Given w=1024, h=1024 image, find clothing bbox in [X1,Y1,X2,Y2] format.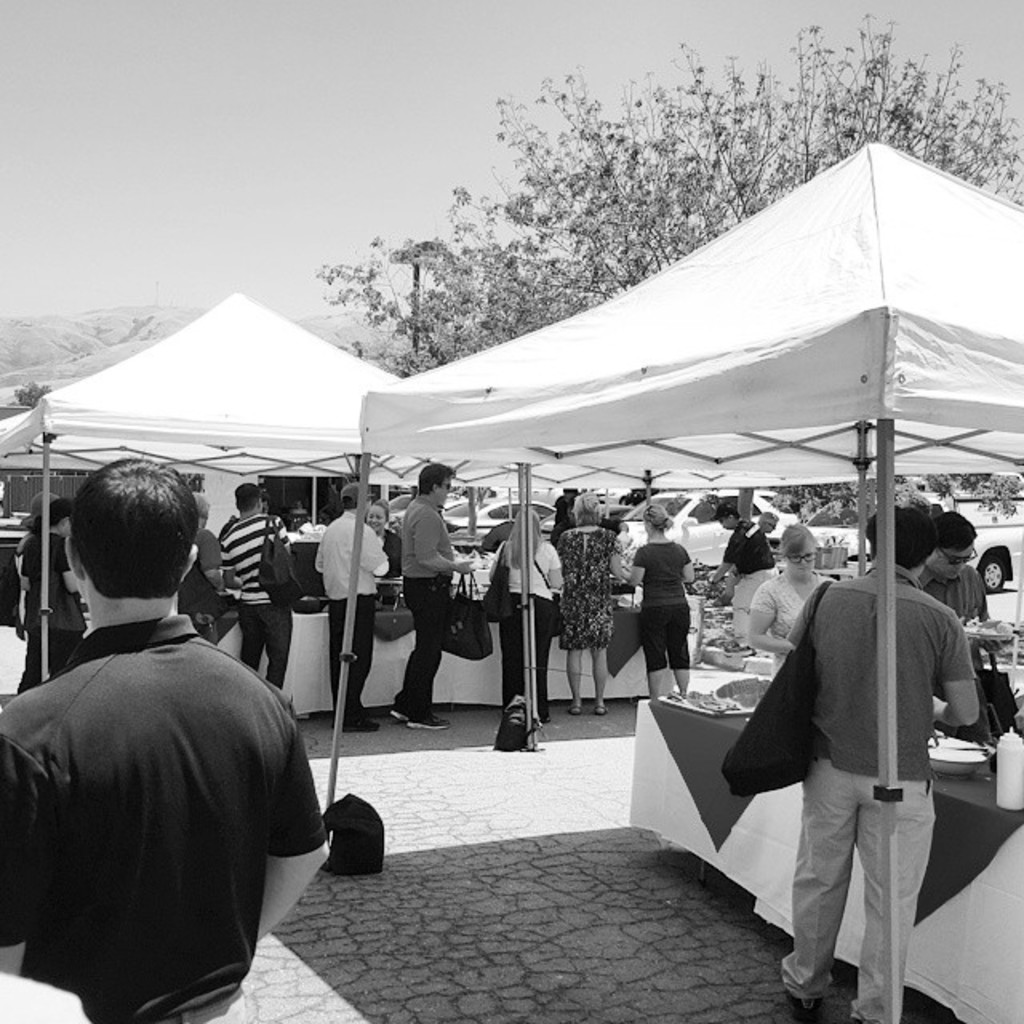
[317,515,389,731].
